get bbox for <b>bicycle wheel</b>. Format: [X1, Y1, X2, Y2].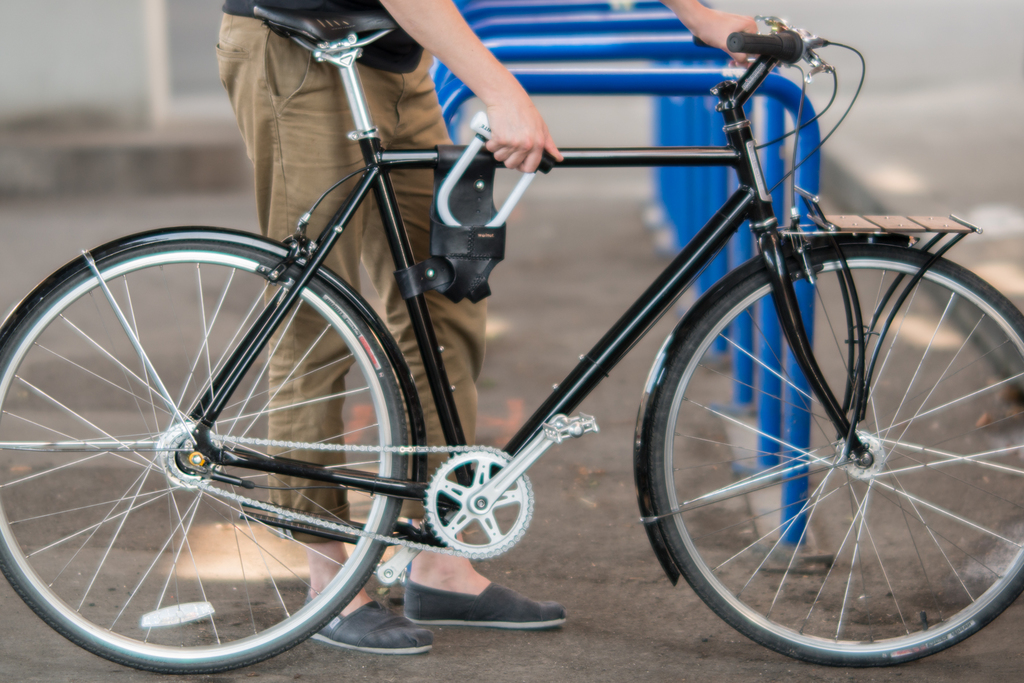
[649, 239, 1023, 662].
